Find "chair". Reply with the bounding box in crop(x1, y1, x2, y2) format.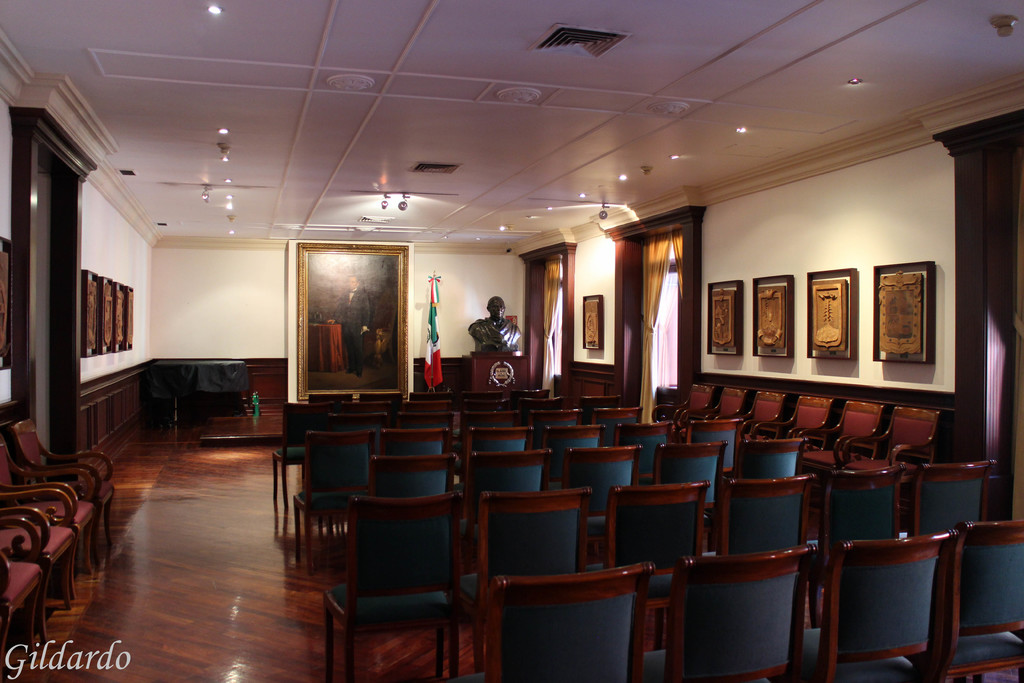
crop(0, 511, 52, 682).
